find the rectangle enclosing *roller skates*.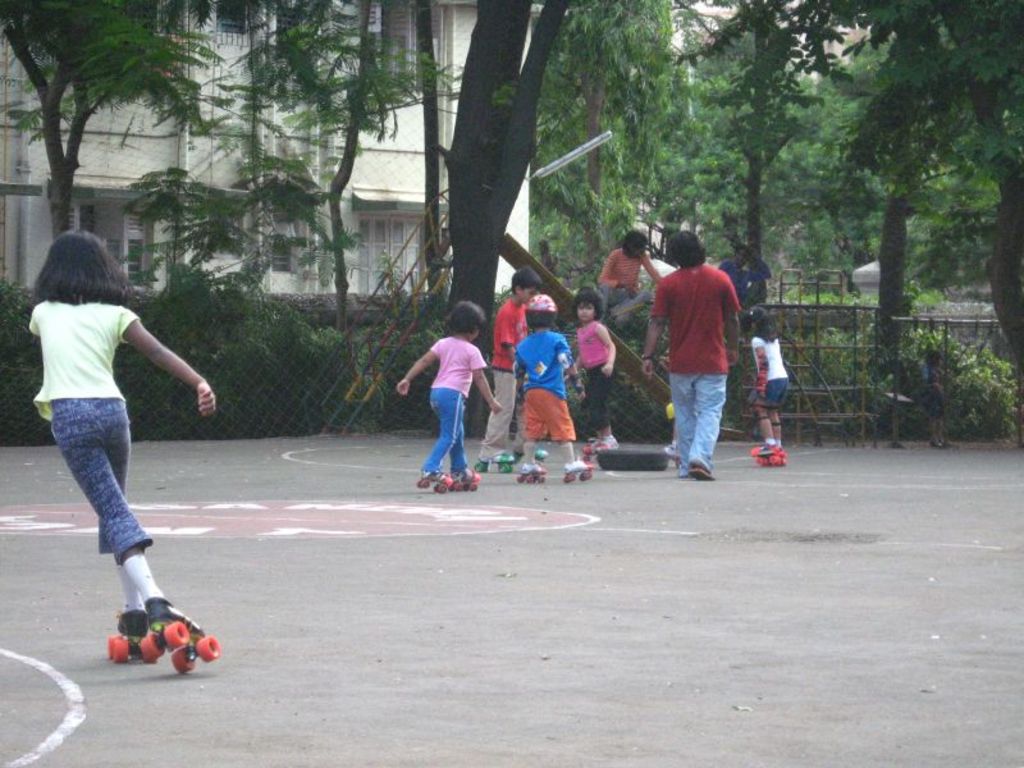
134, 596, 219, 678.
